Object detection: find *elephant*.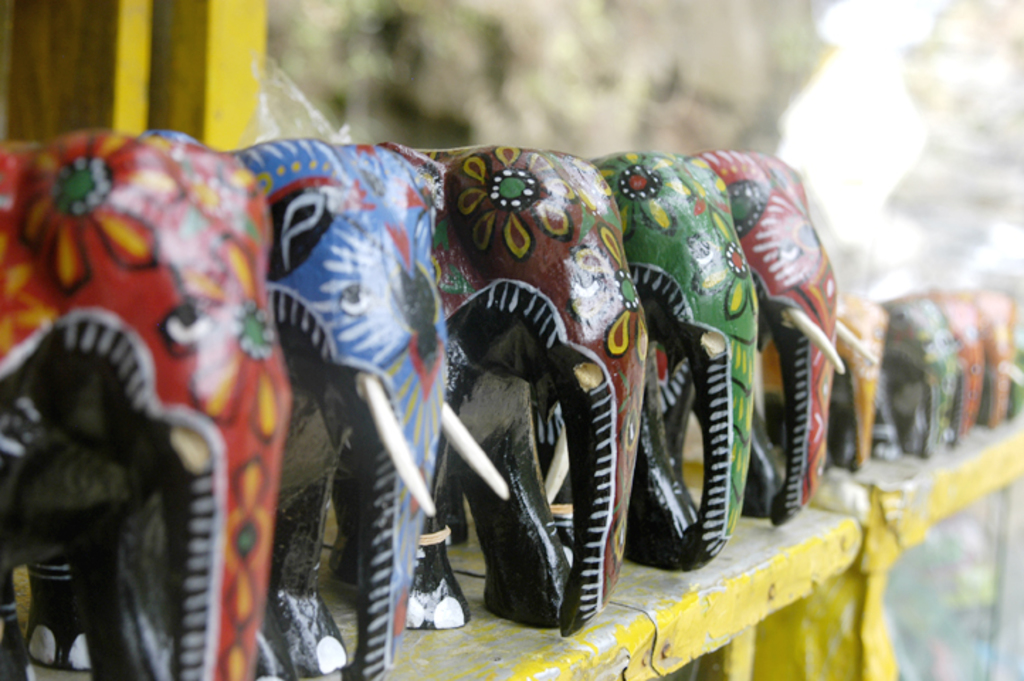
(left=682, top=152, right=844, bottom=529).
